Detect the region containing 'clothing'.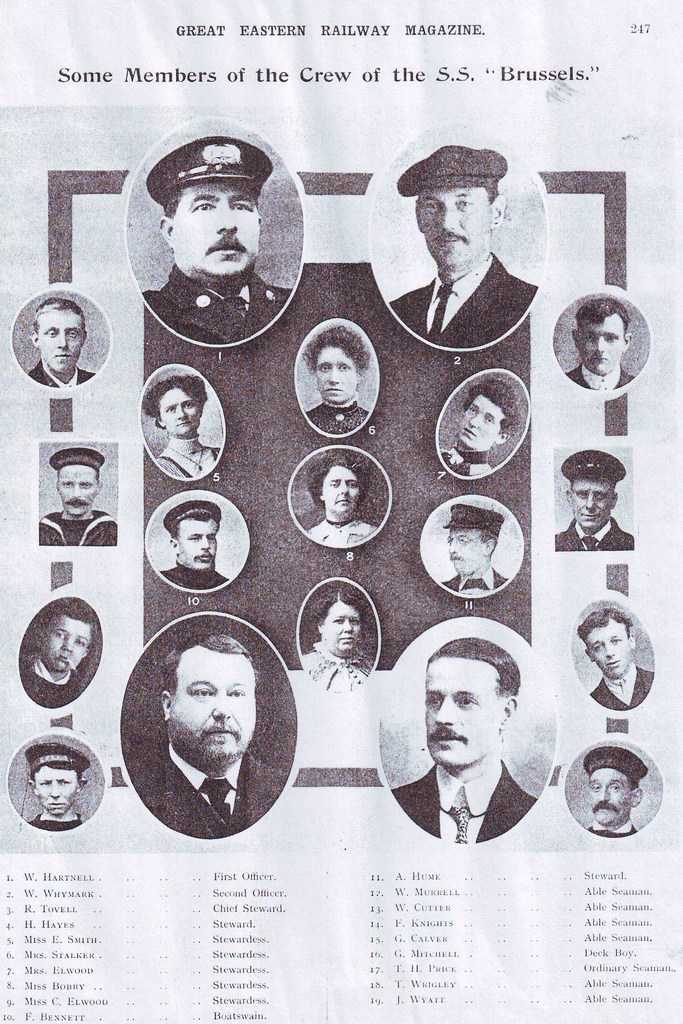
[left=586, top=817, right=639, bottom=836].
